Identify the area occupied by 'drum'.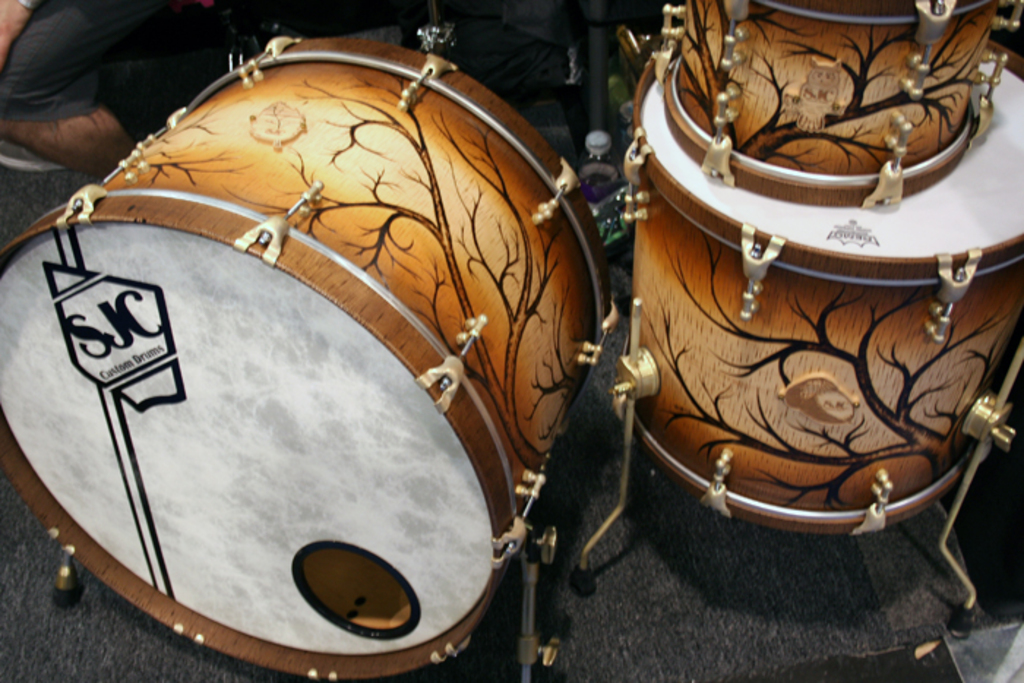
Area: box=[607, 47, 1023, 538].
